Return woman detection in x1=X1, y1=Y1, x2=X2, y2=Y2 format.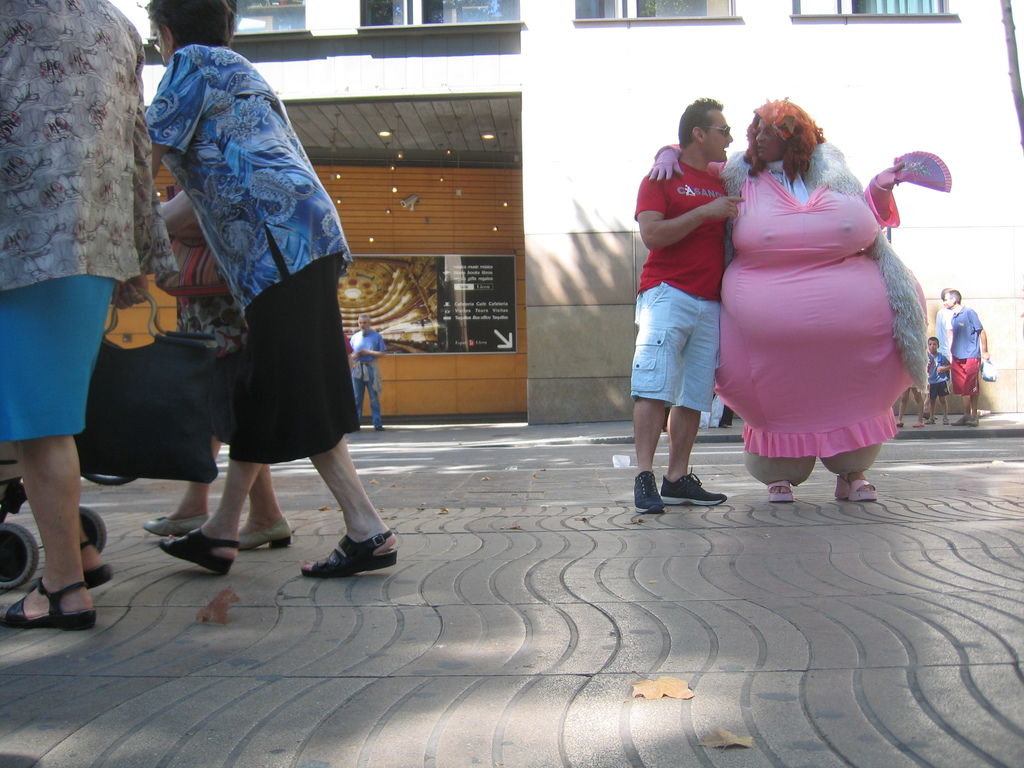
x1=147, y1=6, x2=295, y2=548.
